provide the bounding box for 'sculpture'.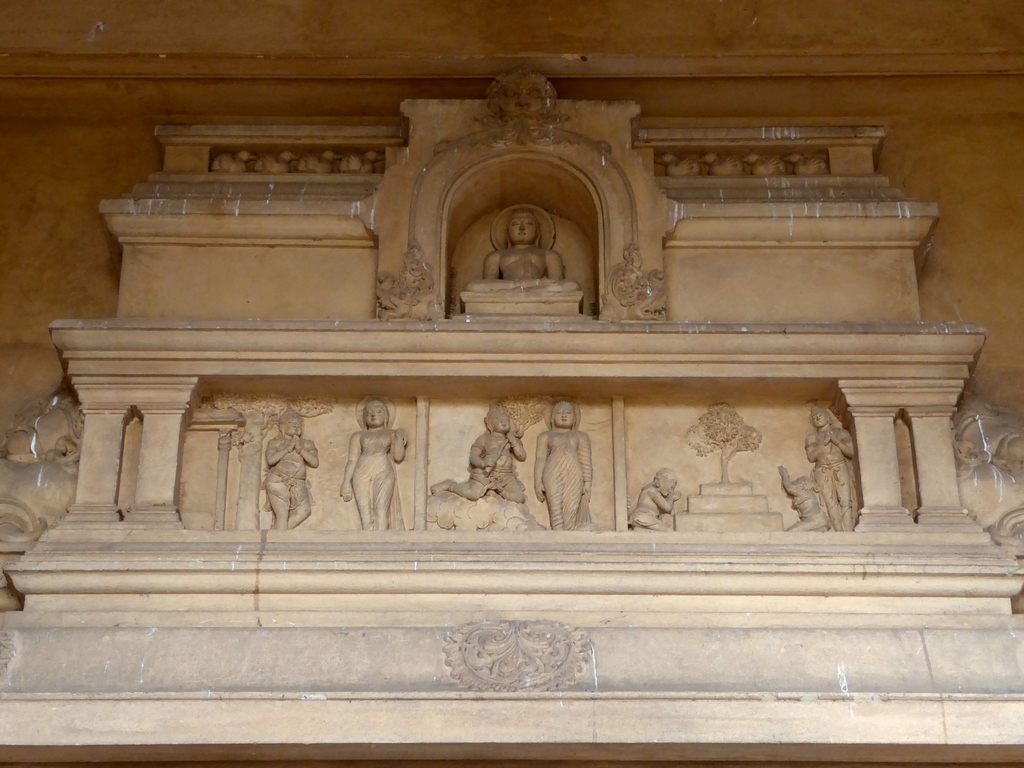
region(435, 406, 526, 505).
